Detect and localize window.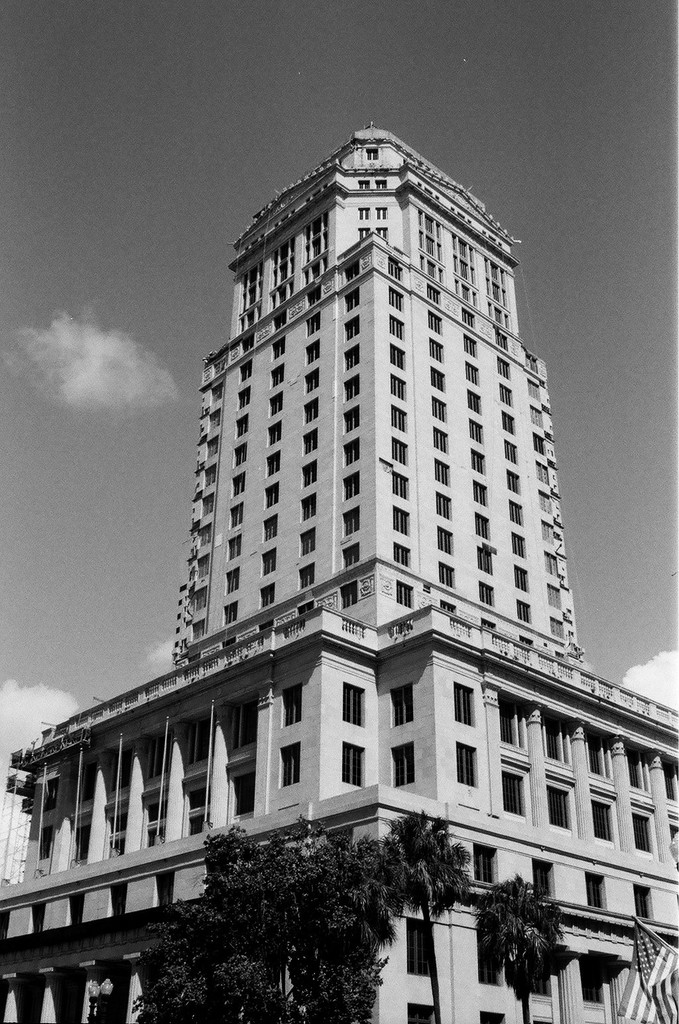
Localized at 77, 762, 97, 805.
